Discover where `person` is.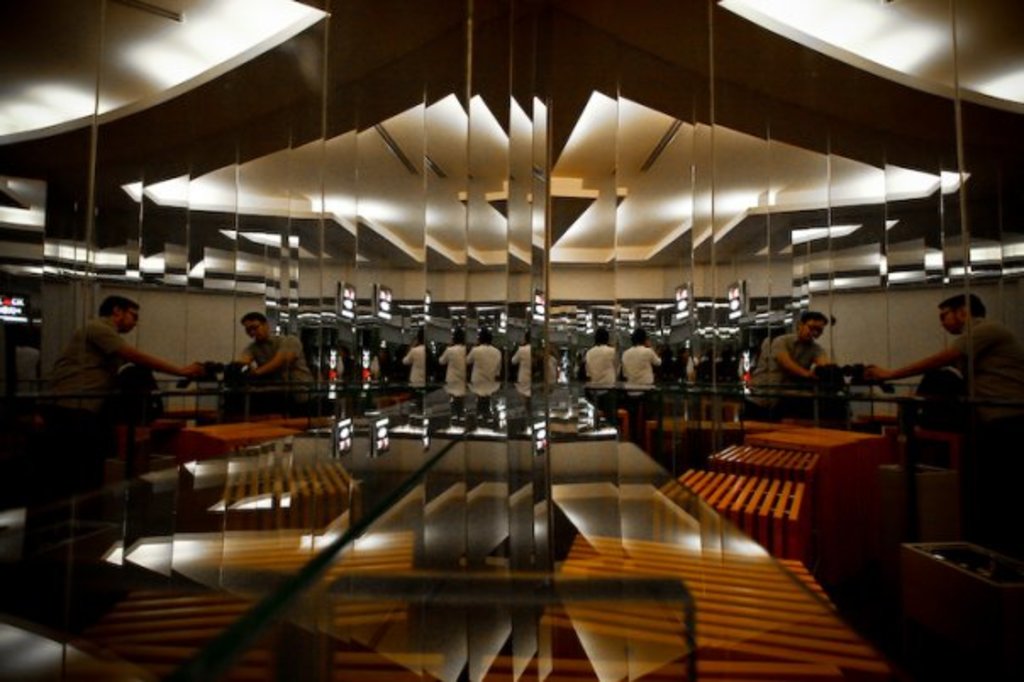
Discovered at l=47, t=293, r=198, b=443.
